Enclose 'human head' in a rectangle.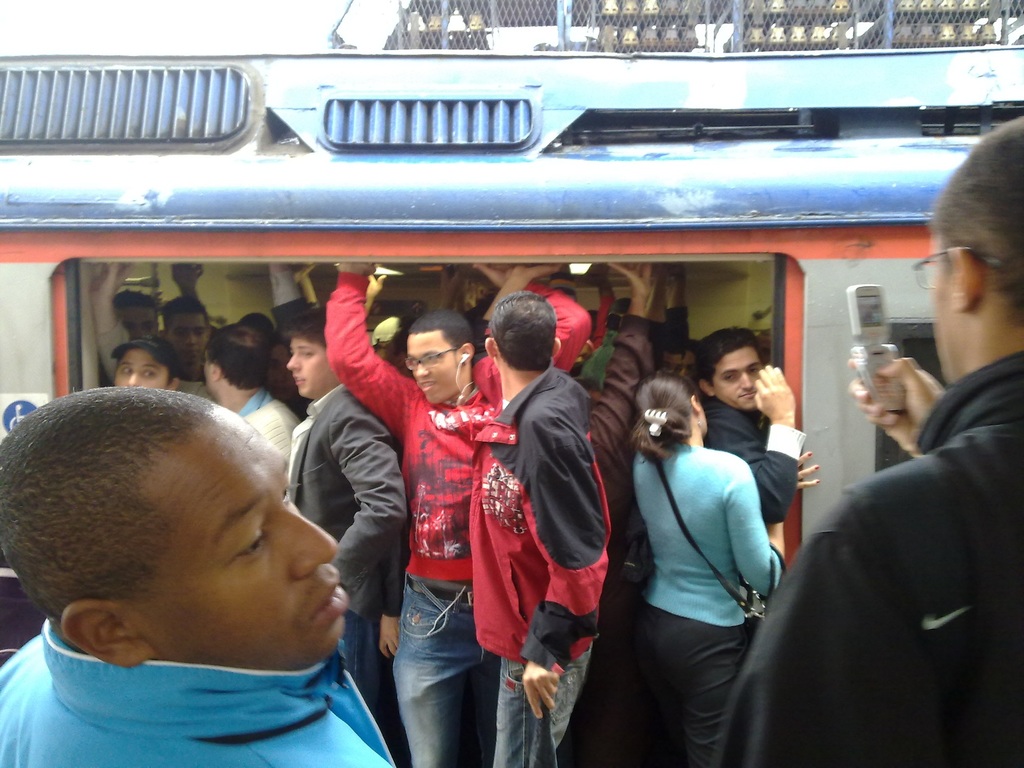
select_region(371, 314, 398, 358).
